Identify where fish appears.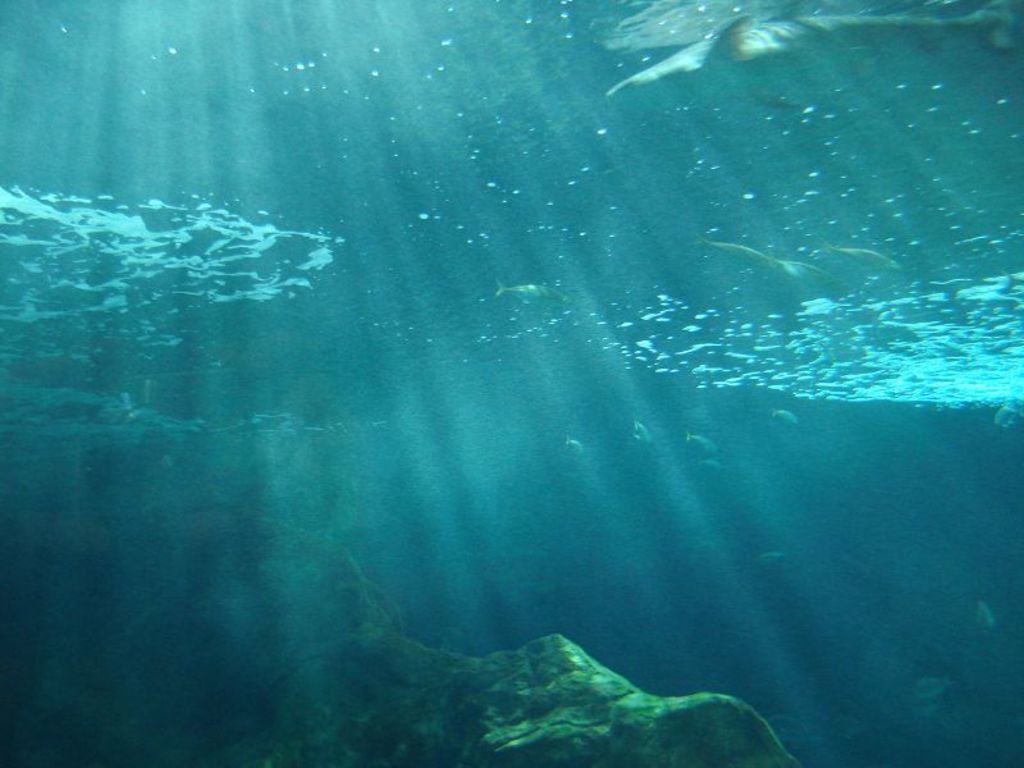
Appears at locate(684, 429, 718, 454).
